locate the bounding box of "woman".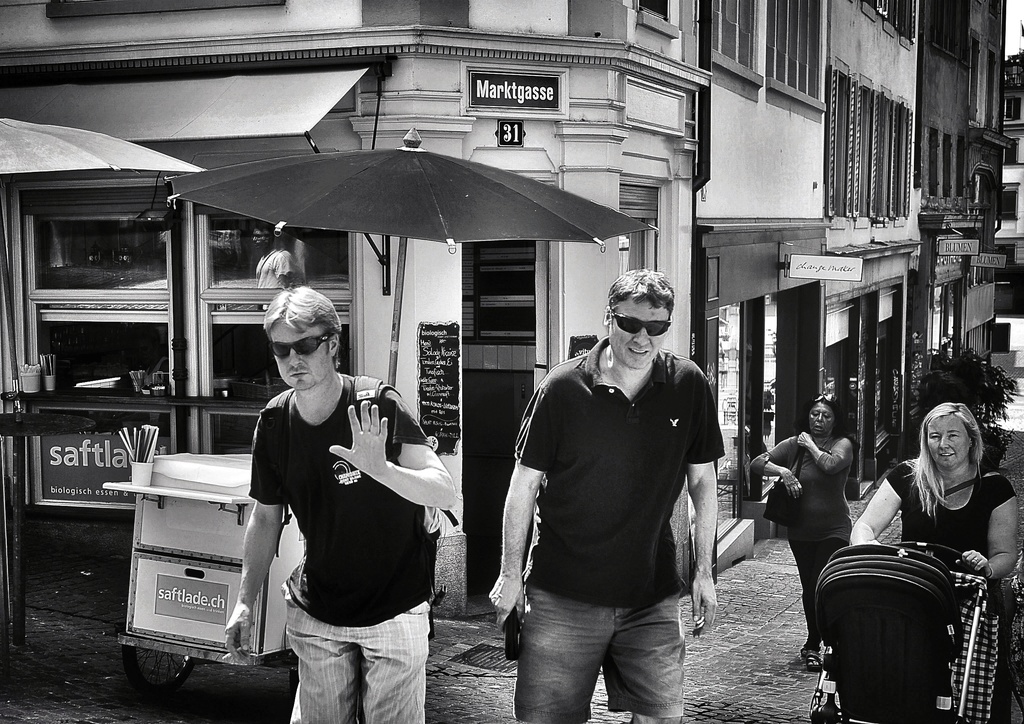
Bounding box: [881,397,1018,591].
